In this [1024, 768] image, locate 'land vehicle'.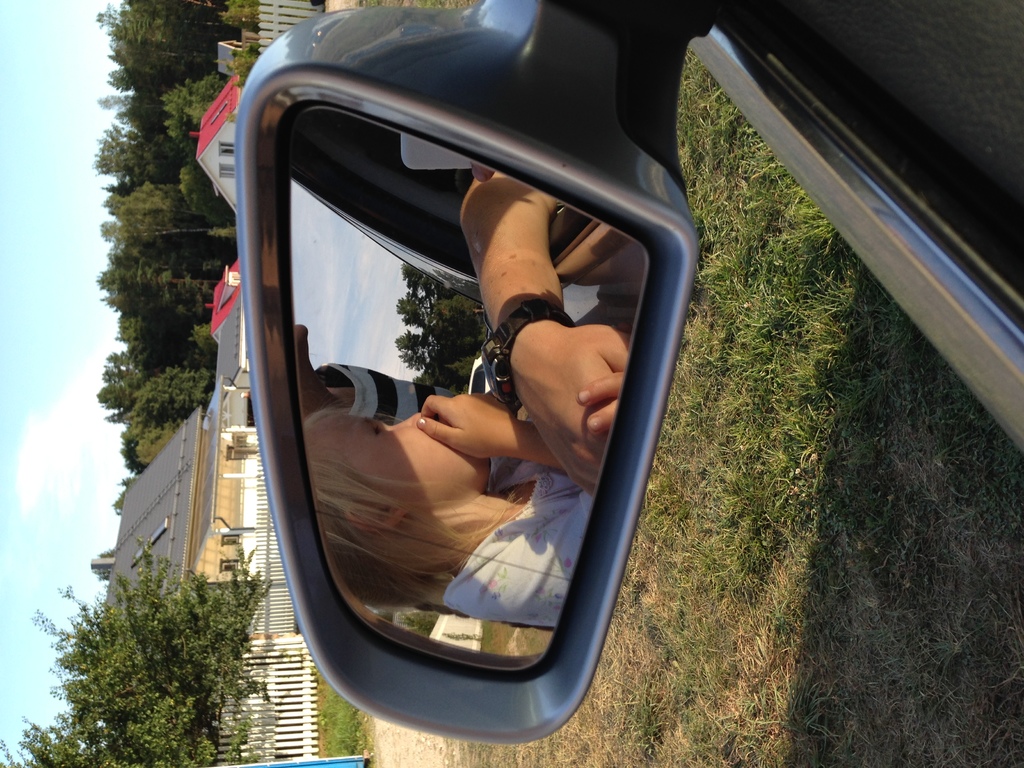
Bounding box: (x1=0, y1=0, x2=1023, y2=767).
